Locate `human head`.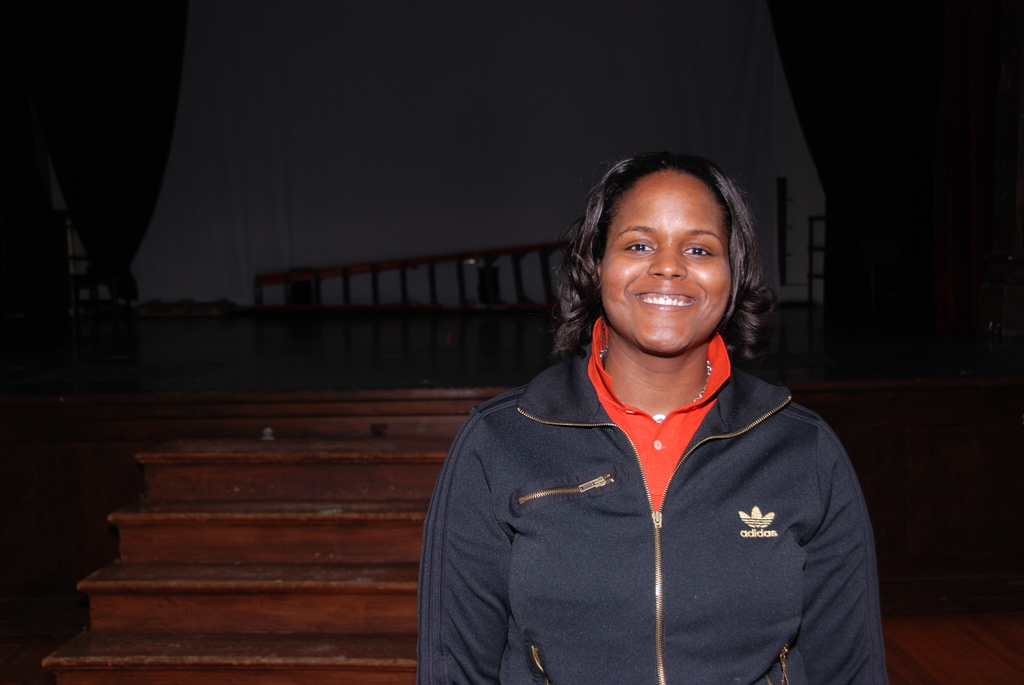
Bounding box: [572,148,754,356].
